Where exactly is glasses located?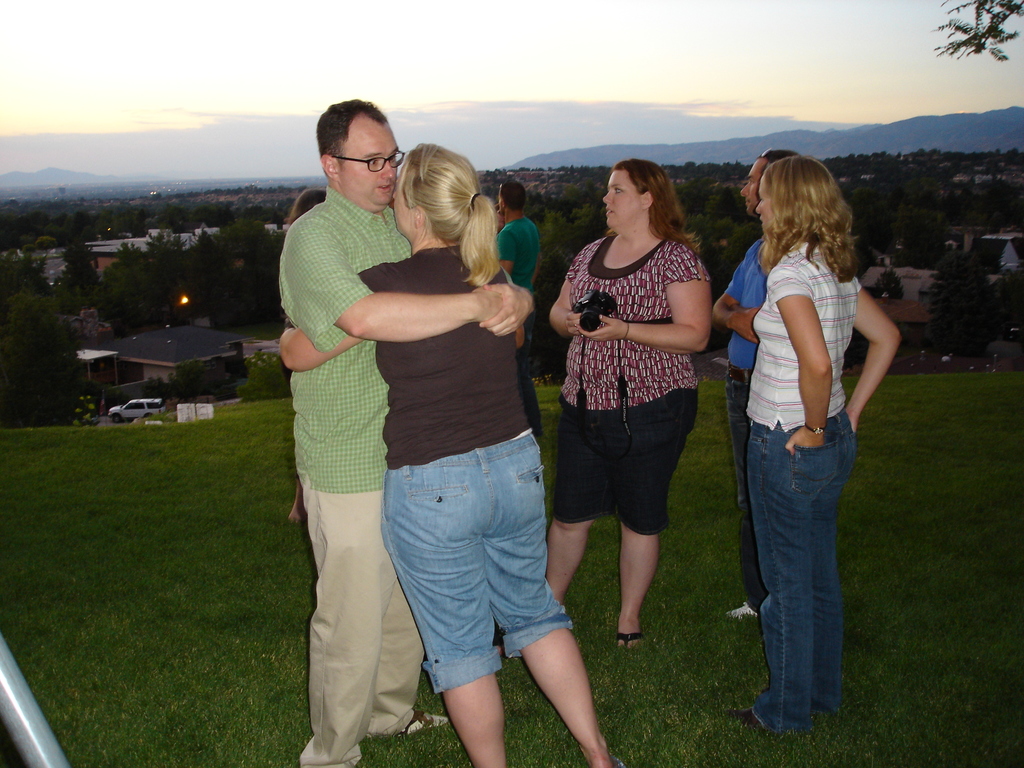
Its bounding box is region(327, 151, 402, 173).
